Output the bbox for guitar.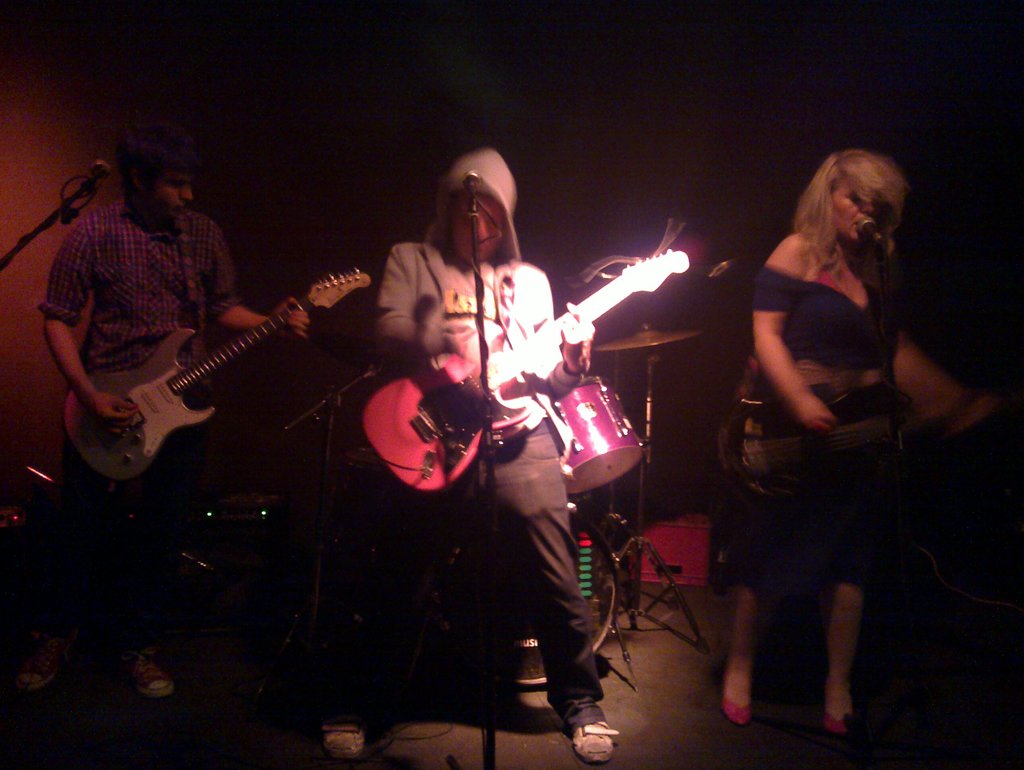
BBox(66, 265, 373, 487).
